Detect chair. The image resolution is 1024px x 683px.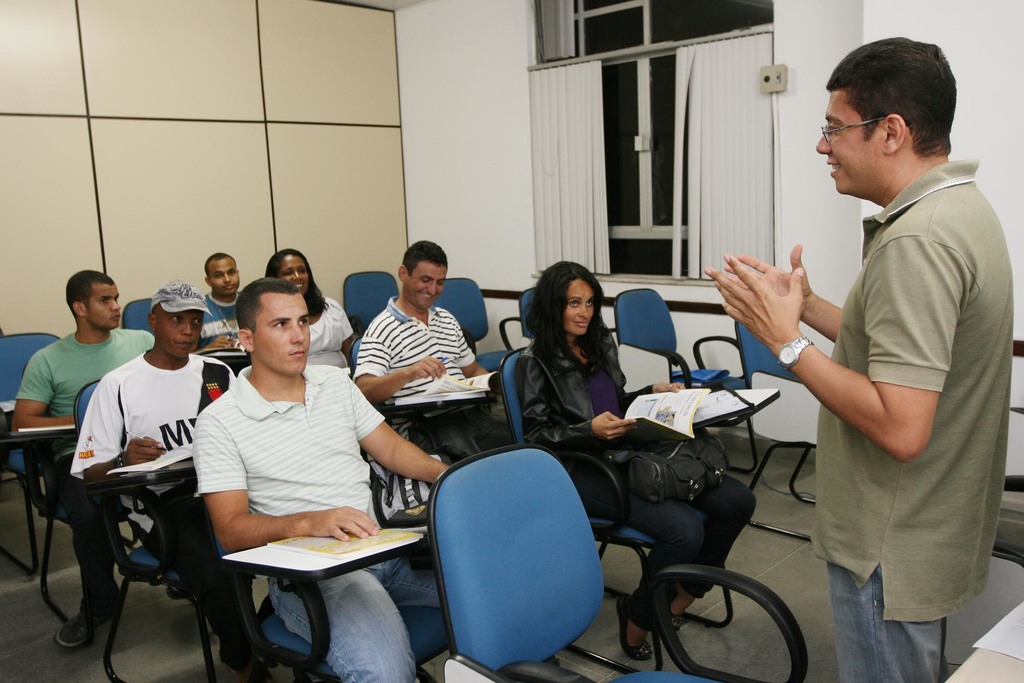
(735, 315, 828, 546).
